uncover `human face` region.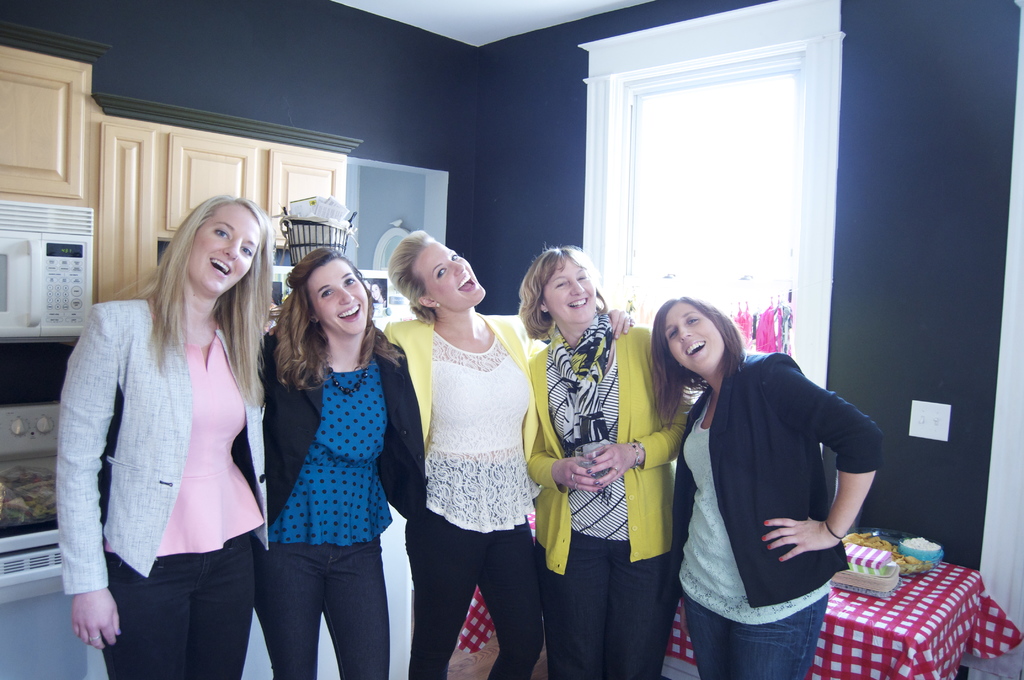
Uncovered: locate(414, 238, 485, 313).
